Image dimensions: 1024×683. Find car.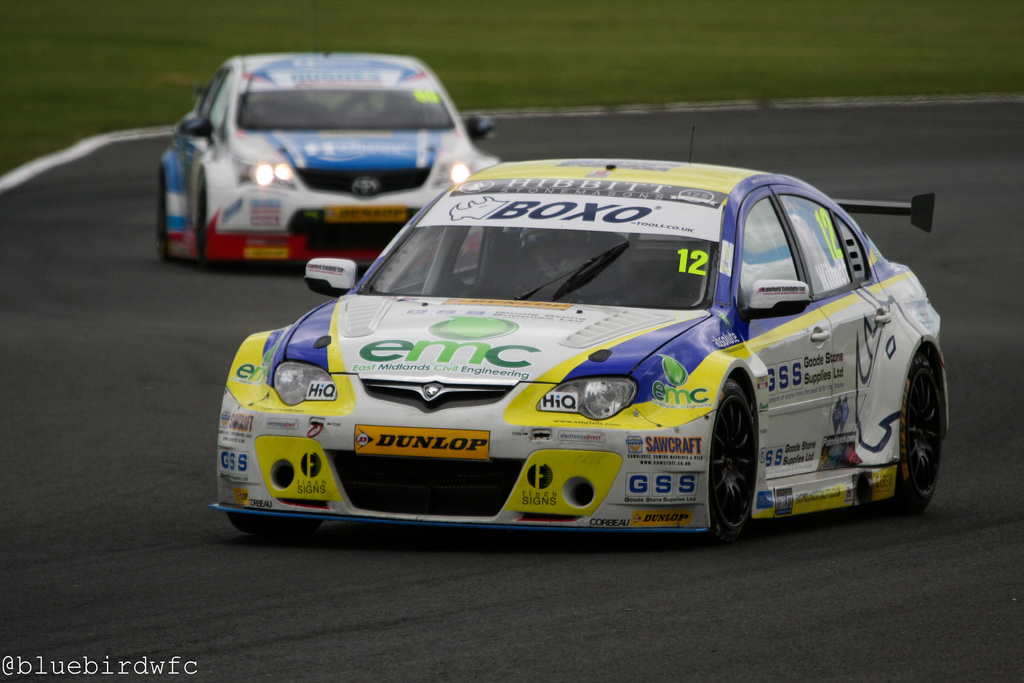
x1=159 y1=53 x2=492 y2=274.
